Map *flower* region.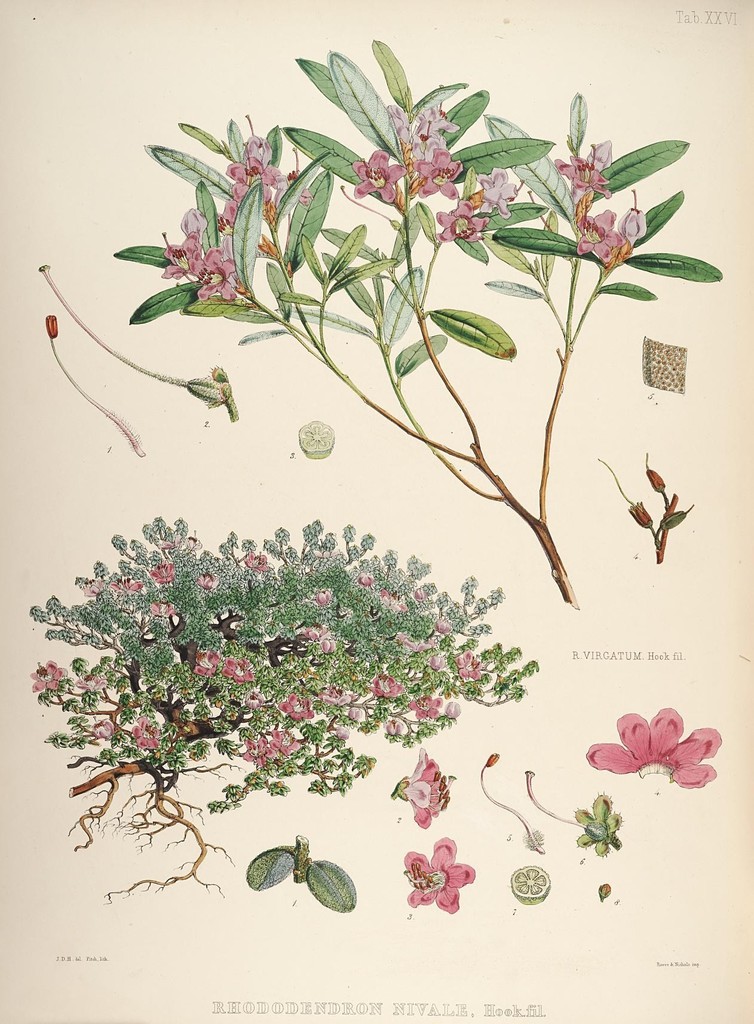
Mapped to box(160, 206, 244, 302).
